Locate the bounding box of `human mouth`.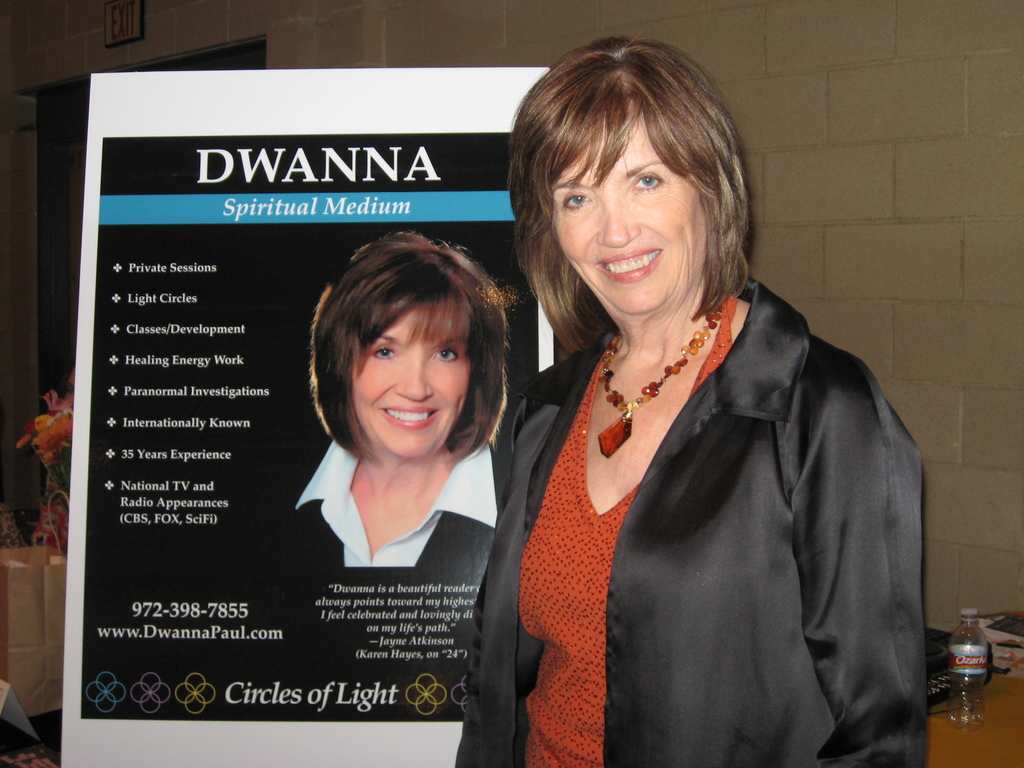
Bounding box: <box>600,250,658,285</box>.
